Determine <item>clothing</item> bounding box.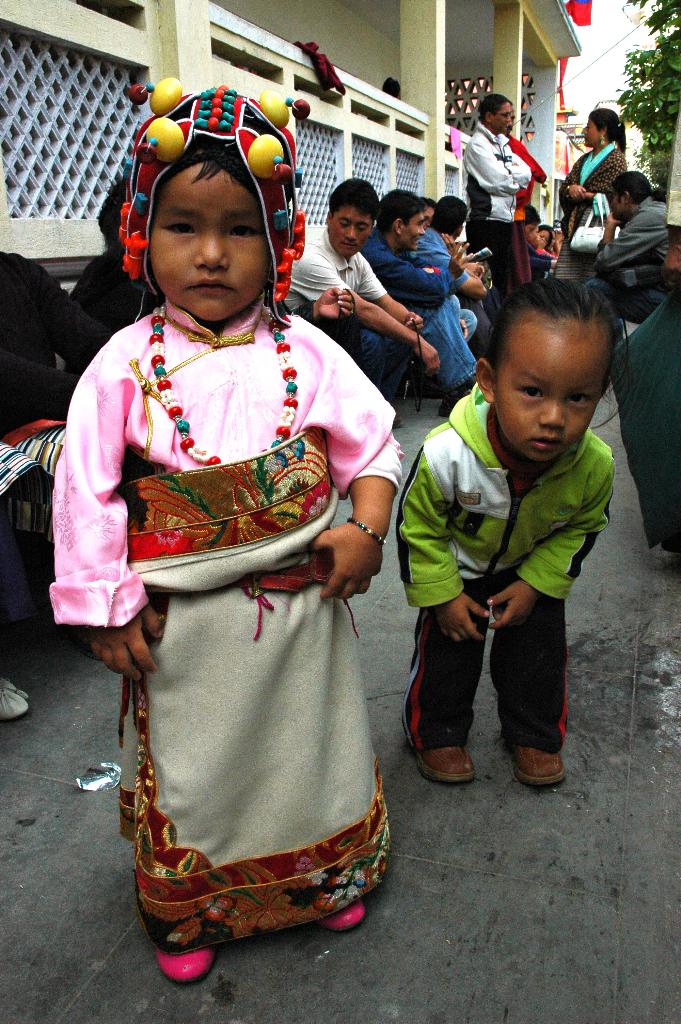
Determined: <region>67, 250, 397, 925</region>.
